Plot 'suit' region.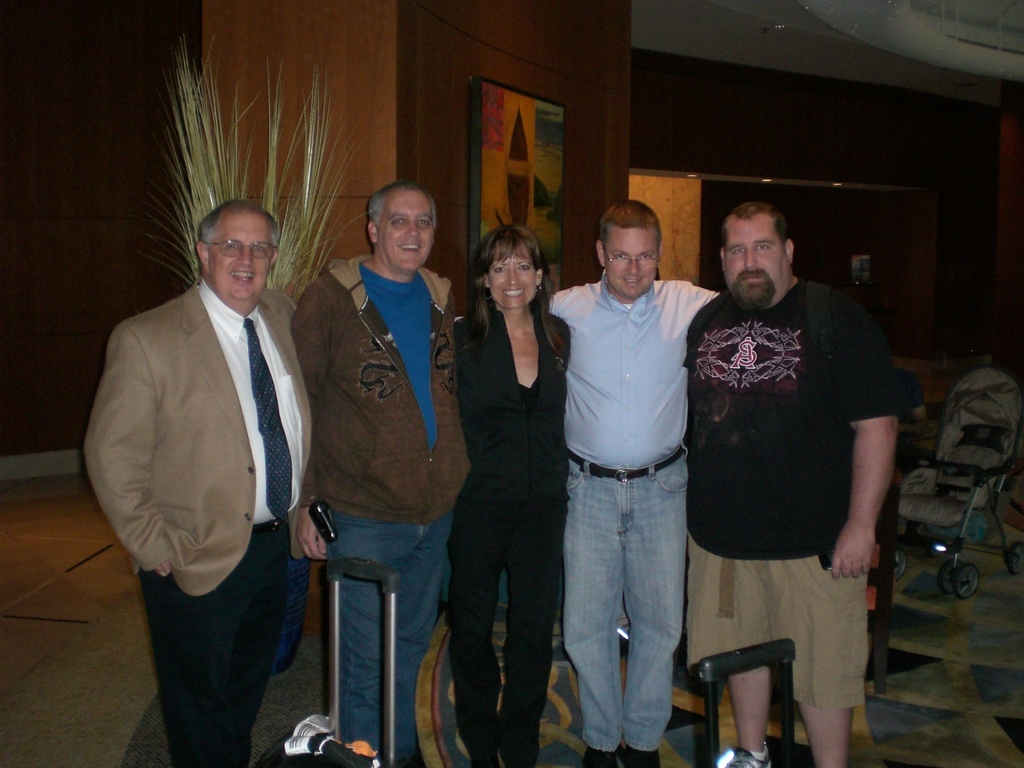
Plotted at l=93, t=182, r=317, b=743.
